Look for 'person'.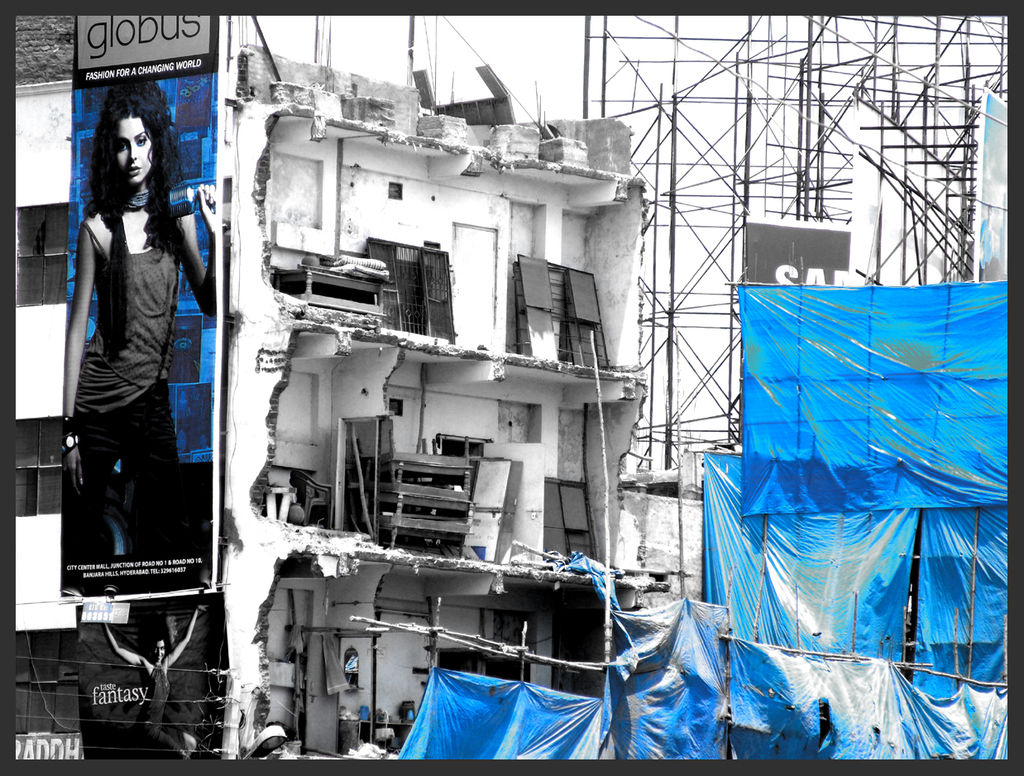
Found: l=99, t=602, r=203, b=764.
